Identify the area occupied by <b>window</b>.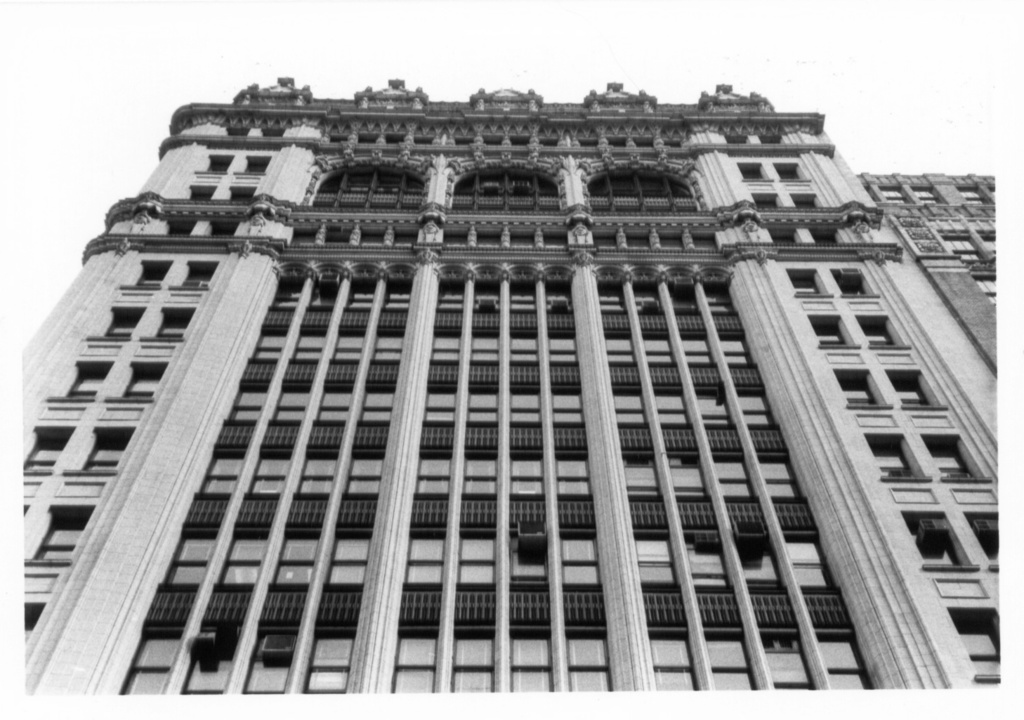
Area: <region>512, 334, 538, 364</region>.
